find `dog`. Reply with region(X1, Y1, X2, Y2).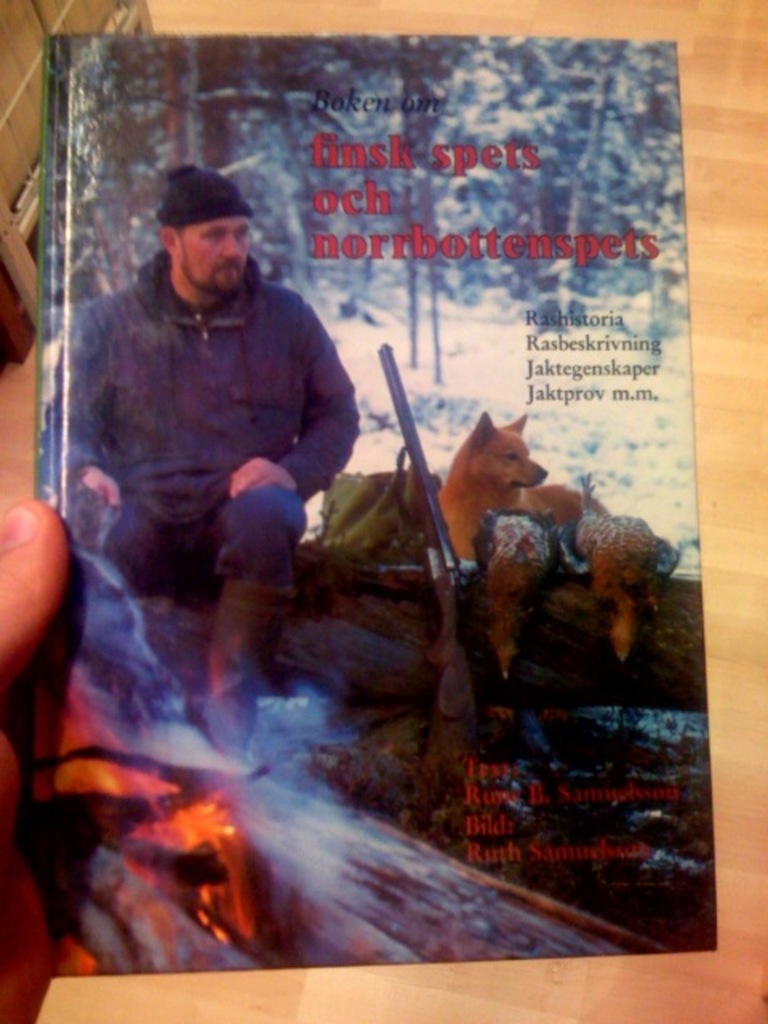
region(422, 413, 584, 560).
